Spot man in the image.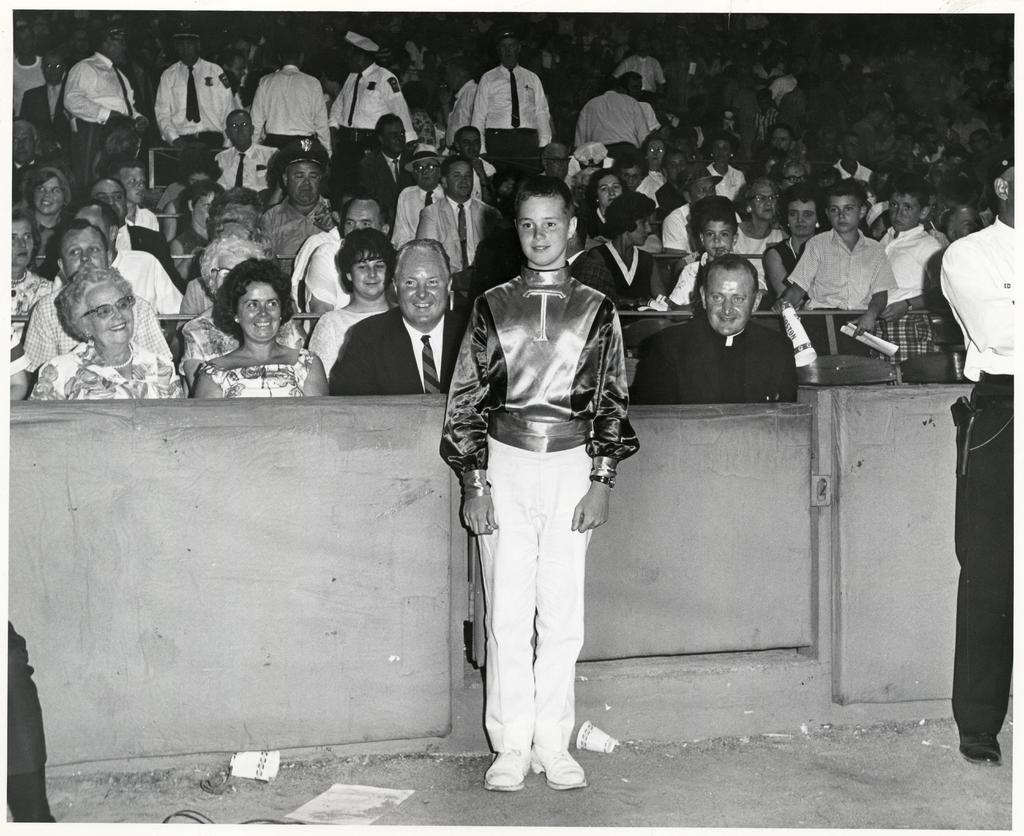
man found at bbox(577, 65, 651, 153).
